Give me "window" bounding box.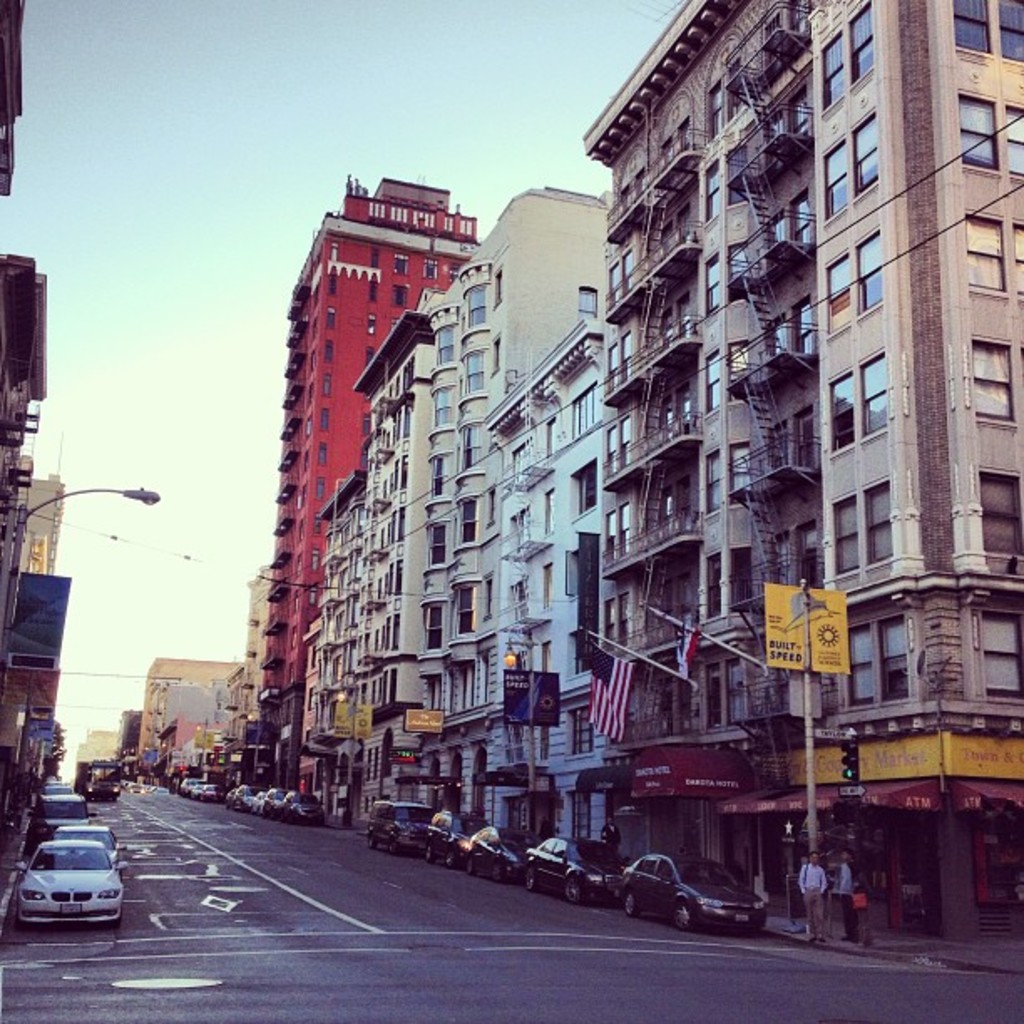
[x1=818, y1=139, x2=857, y2=221].
